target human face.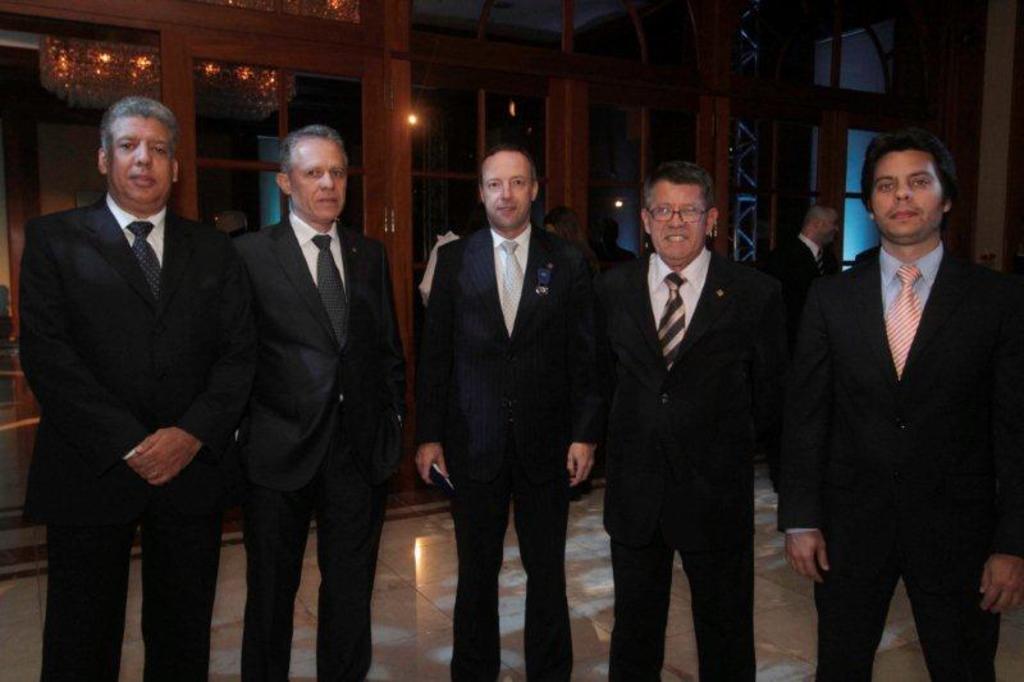
Target region: <region>646, 182, 707, 262</region>.
